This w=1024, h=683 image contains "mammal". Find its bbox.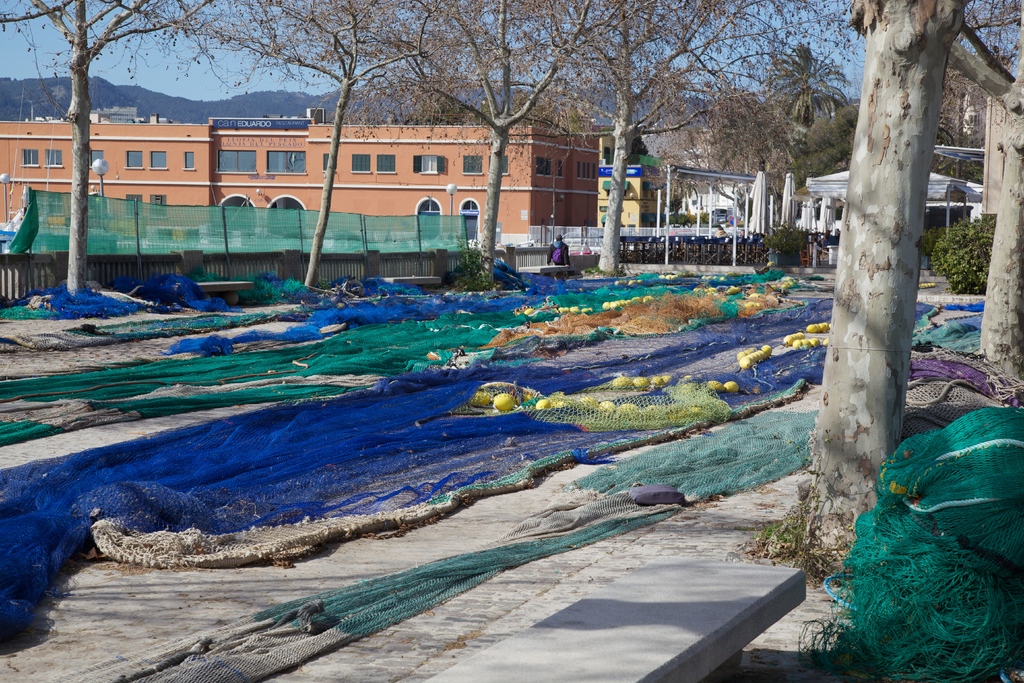
x1=548, y1=234, x2=572, y2=270.
